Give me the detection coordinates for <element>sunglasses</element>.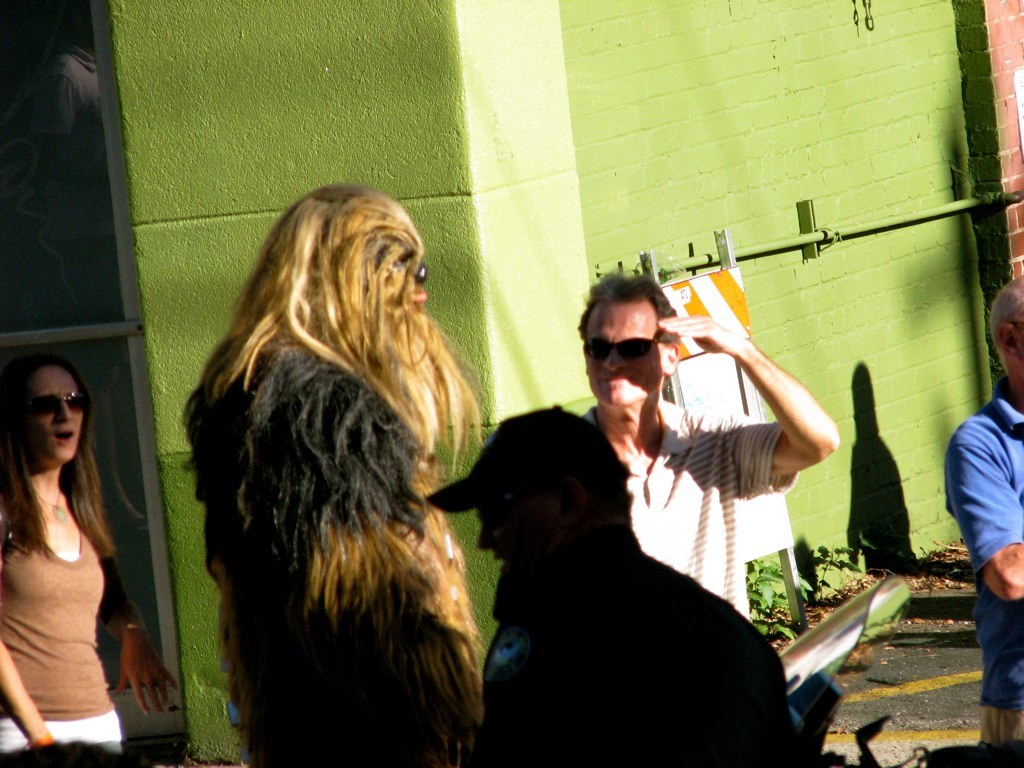
locate(415, 265, 426, 284).
